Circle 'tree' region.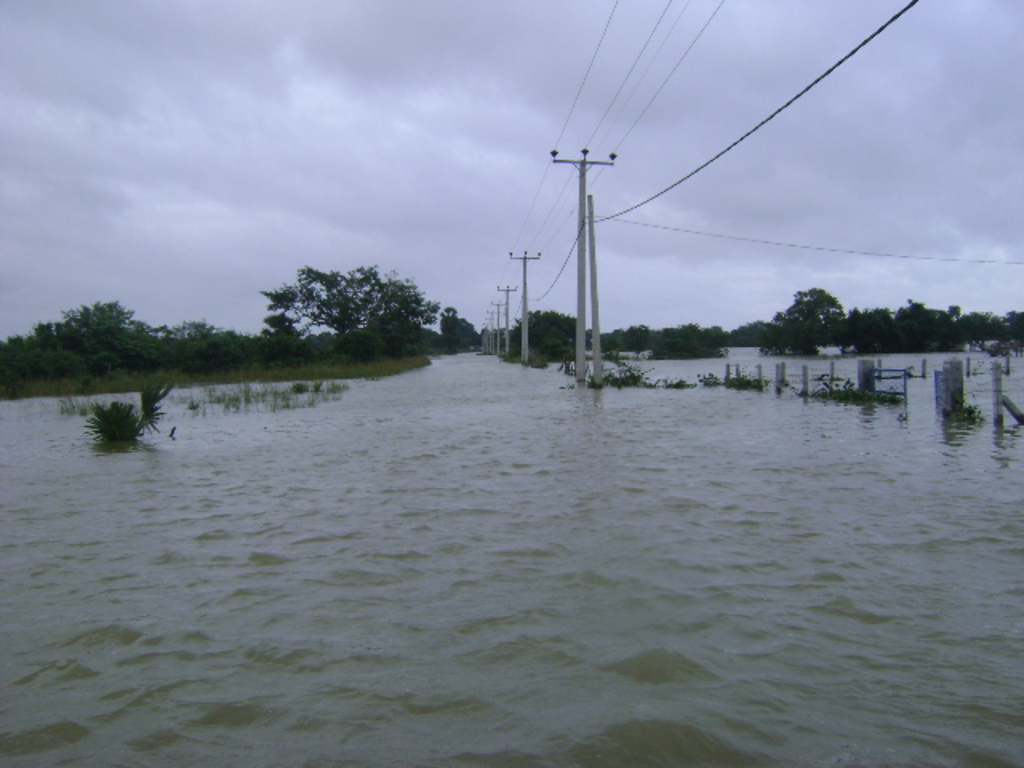
Region: bbox=[435, 306, 491, 347].
